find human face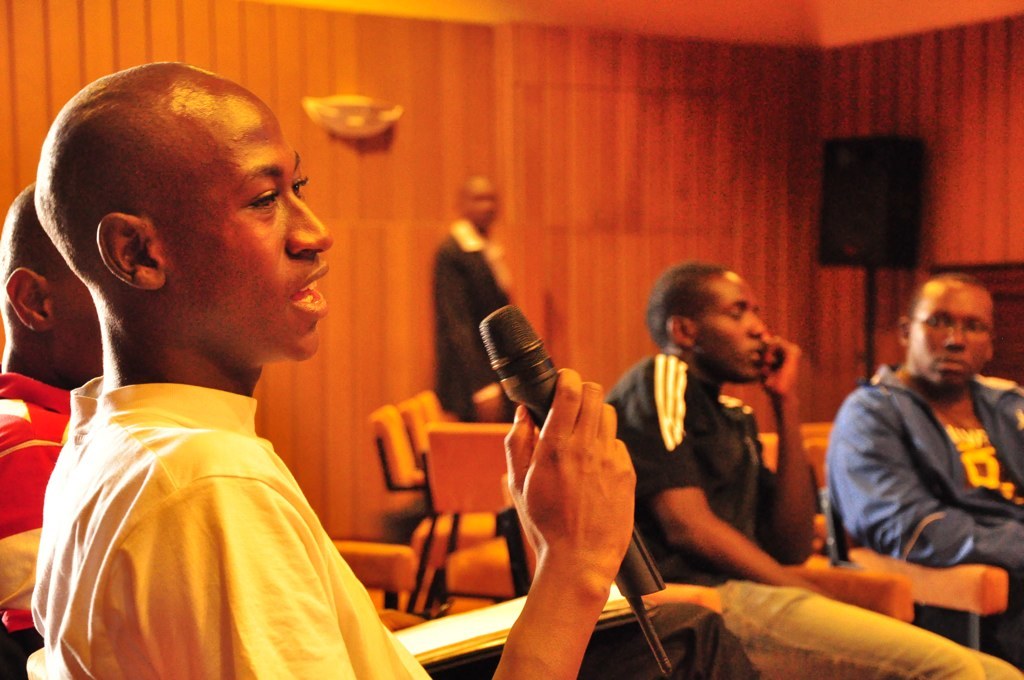
left=908, top=280, right=981, bottom=387
